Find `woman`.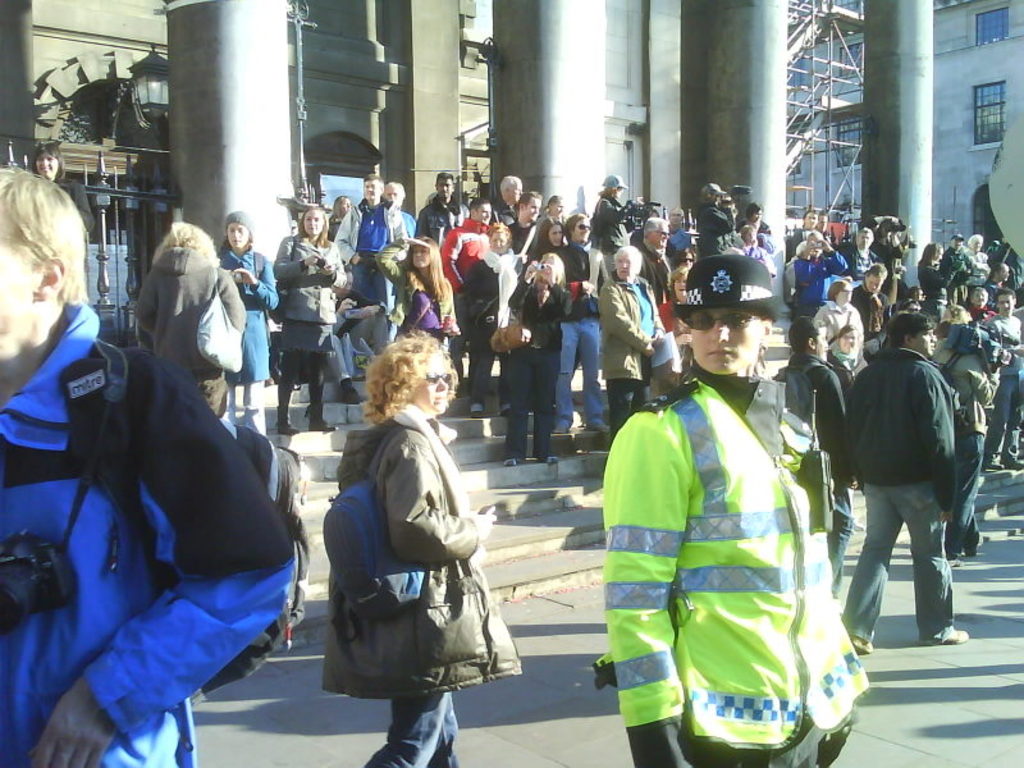
<bbox>462, 223, 520, 419</bbox>.
